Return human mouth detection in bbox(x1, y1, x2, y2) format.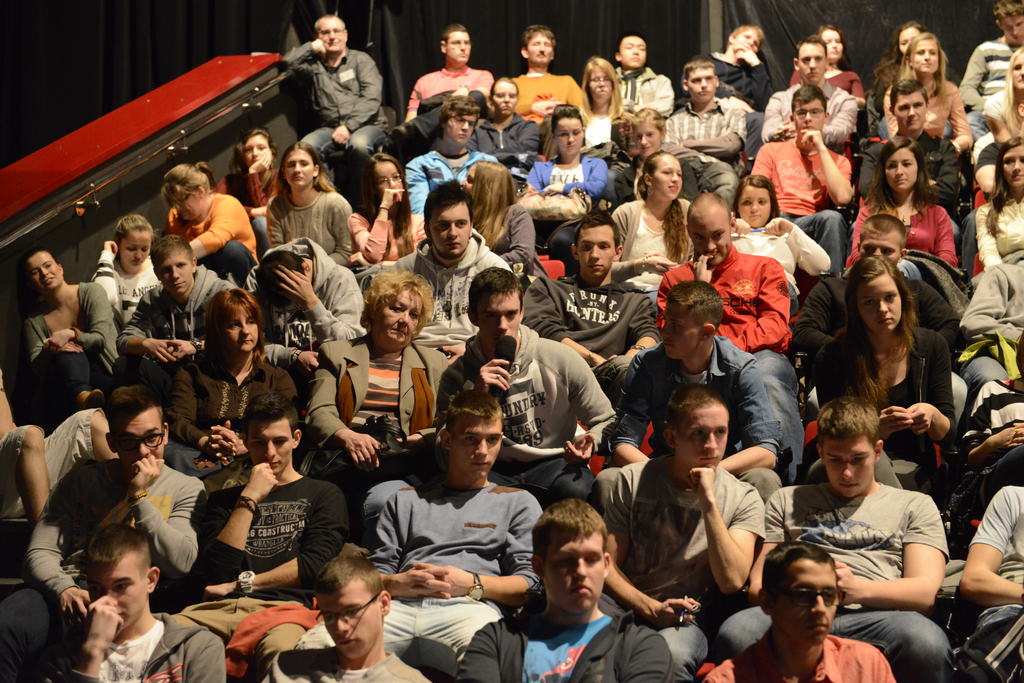
bbox(471, 458, 492, 476).
